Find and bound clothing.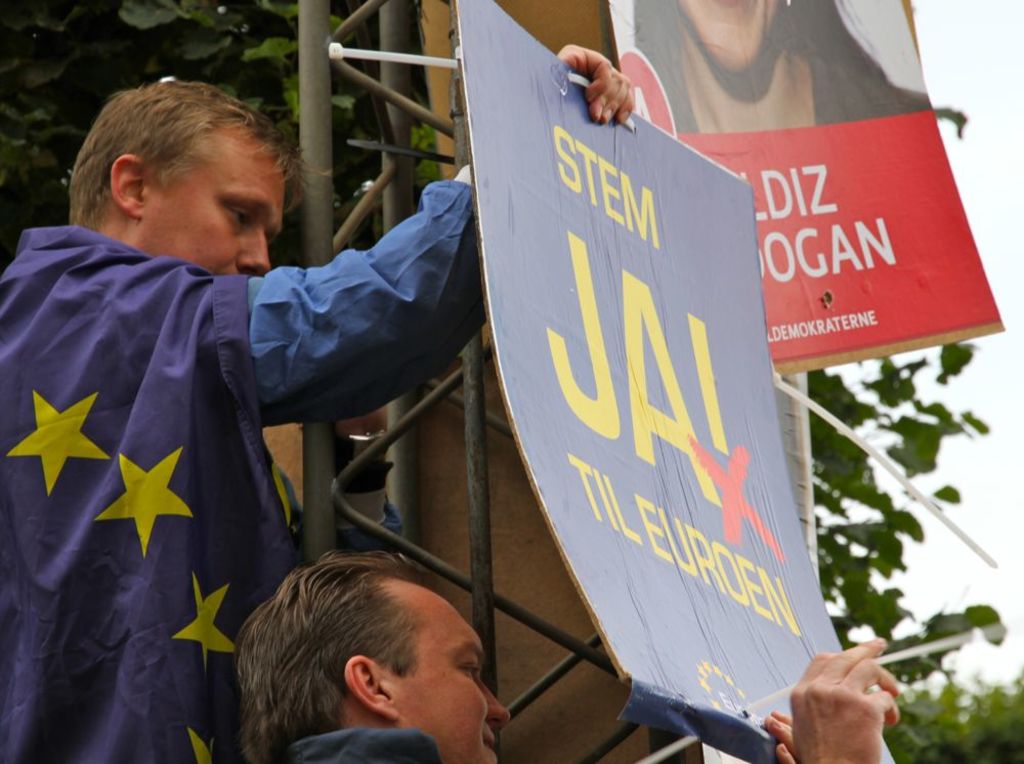
Bound: rect(272, 728, 447, 763).
